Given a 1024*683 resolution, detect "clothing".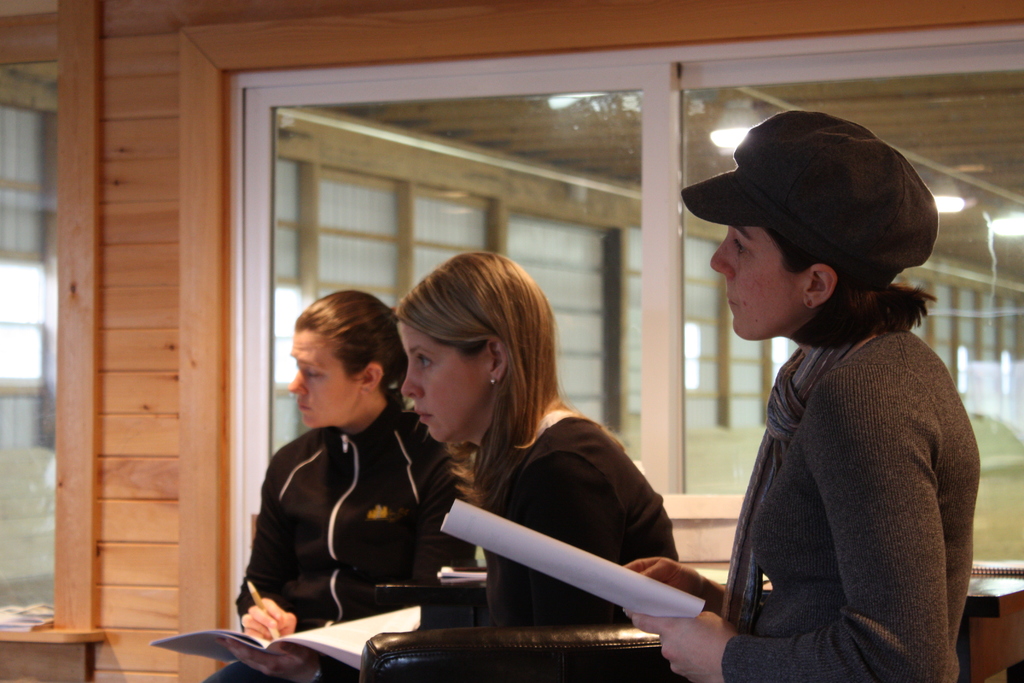
458 404 714 640.
